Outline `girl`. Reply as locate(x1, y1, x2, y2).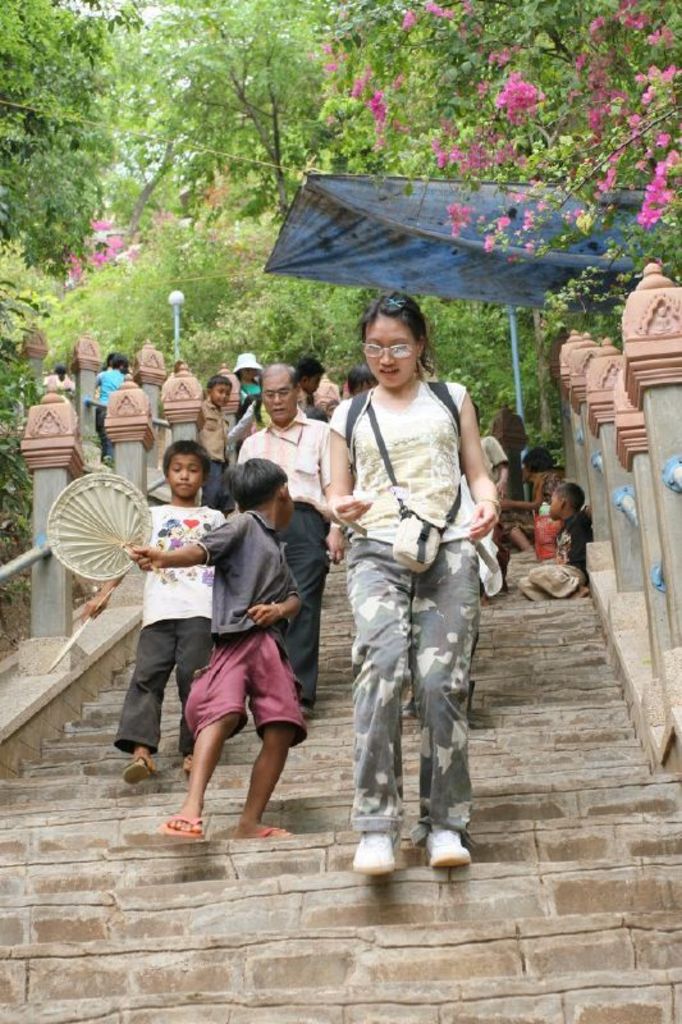
locate(319, 292, 493, 869).
